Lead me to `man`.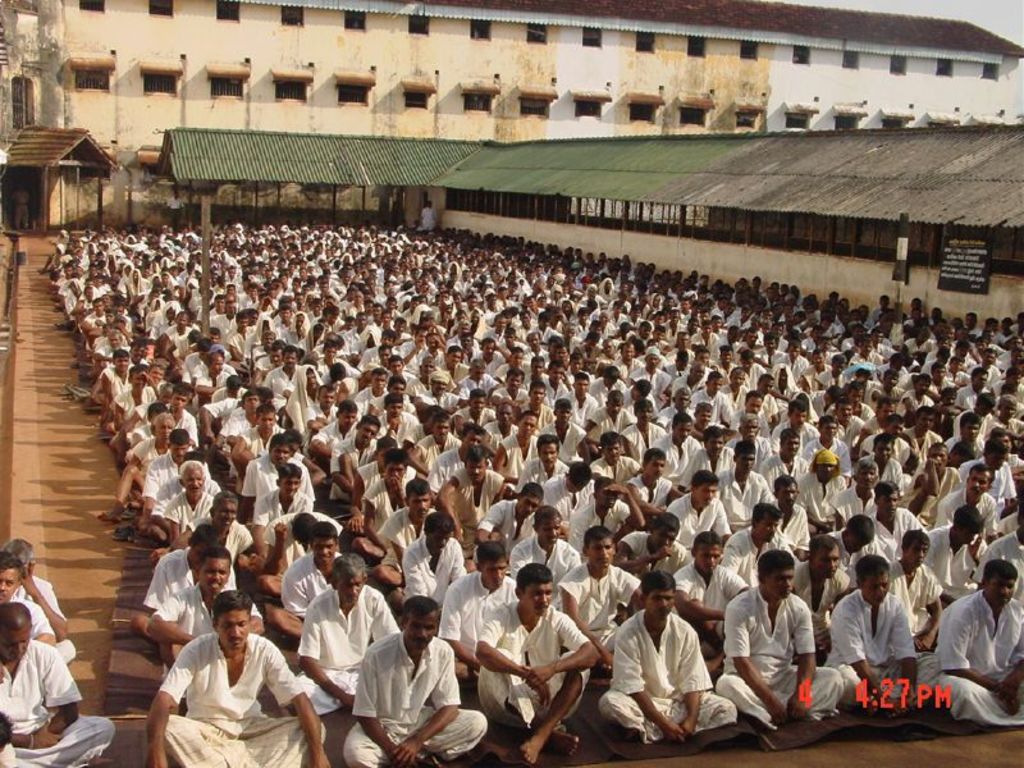
Lead to bbox(159, 188, 186, 228).
